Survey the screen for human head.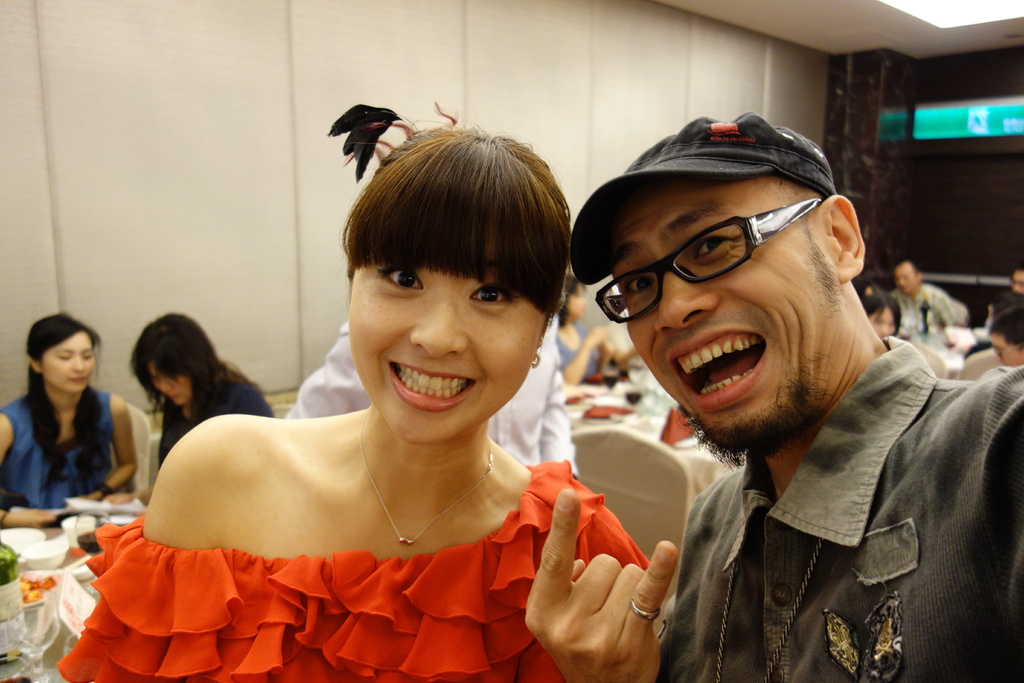
Survey found: (left=892, top=256, right=923, bottom=295).
